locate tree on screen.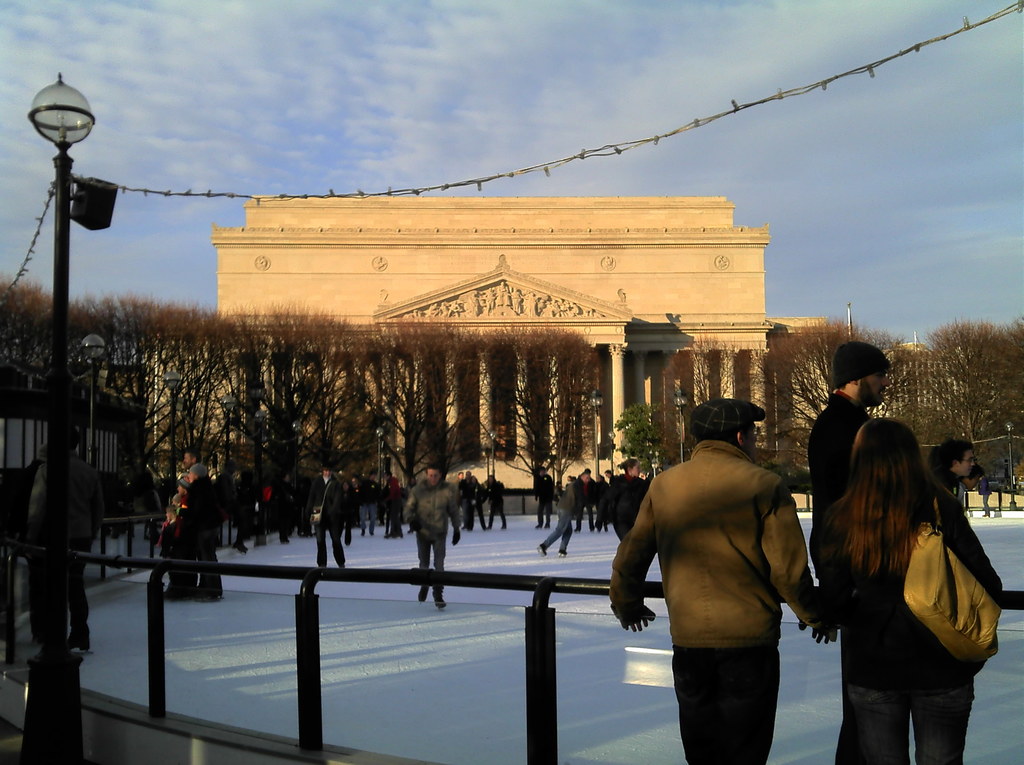
On screen at left=916, top=297, right=1019, bottom=473.
